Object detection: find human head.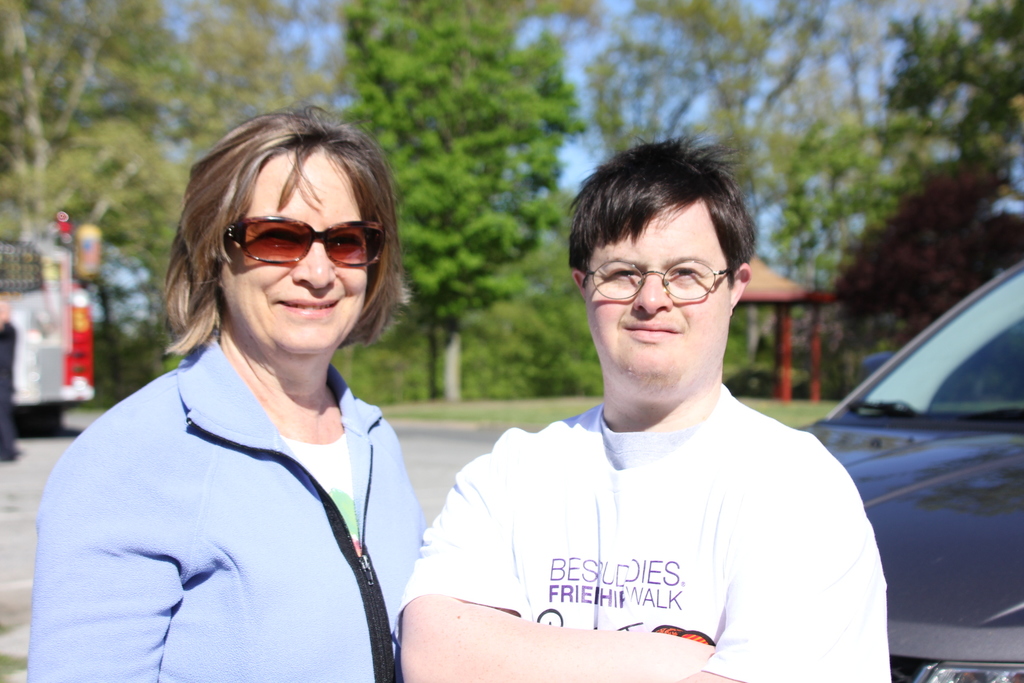
<bbox>570, 141, 769, 386</bbox>.
